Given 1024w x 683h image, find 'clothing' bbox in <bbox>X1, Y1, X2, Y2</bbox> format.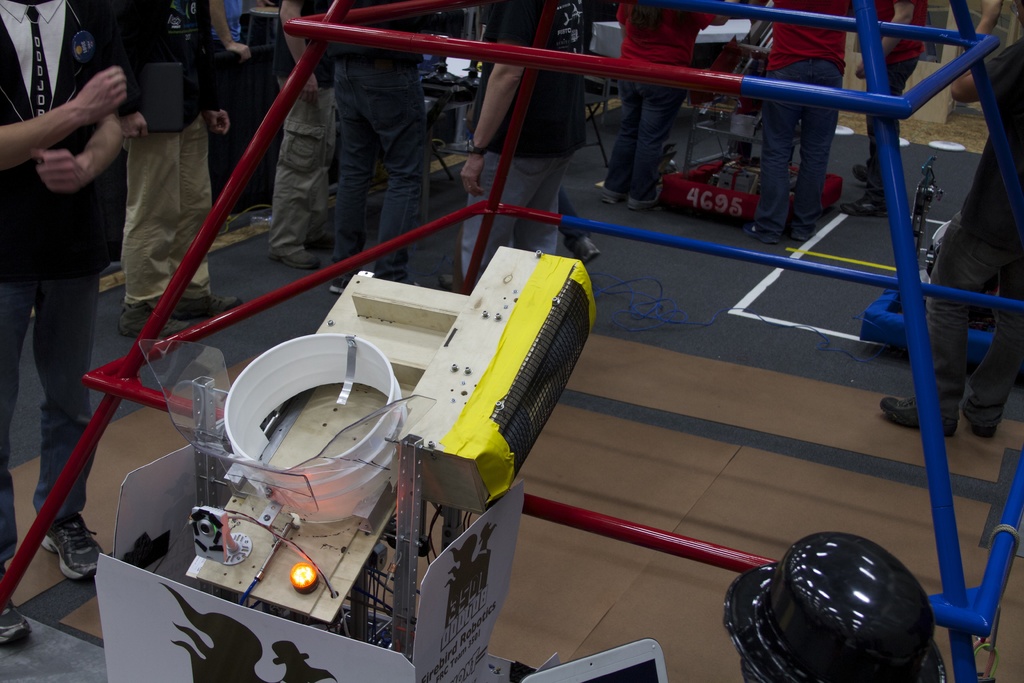
<bbox>762, 0, 874, 238</bbox>.
